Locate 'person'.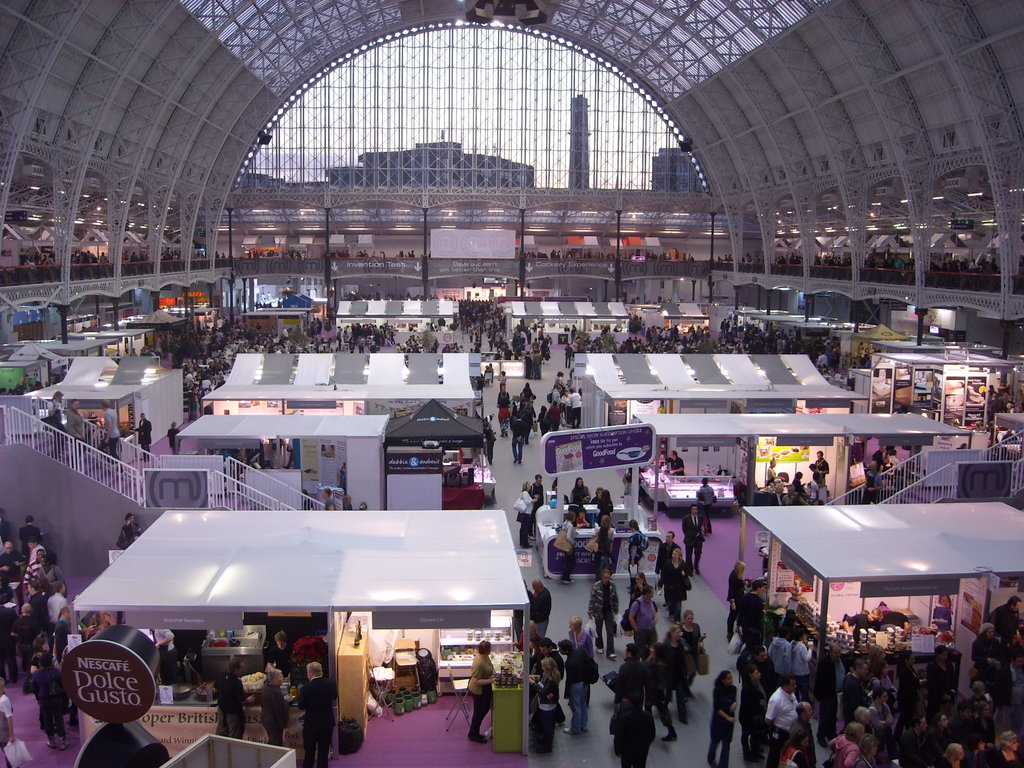
Bounding box: BBox(527, 634, 541, 665).
